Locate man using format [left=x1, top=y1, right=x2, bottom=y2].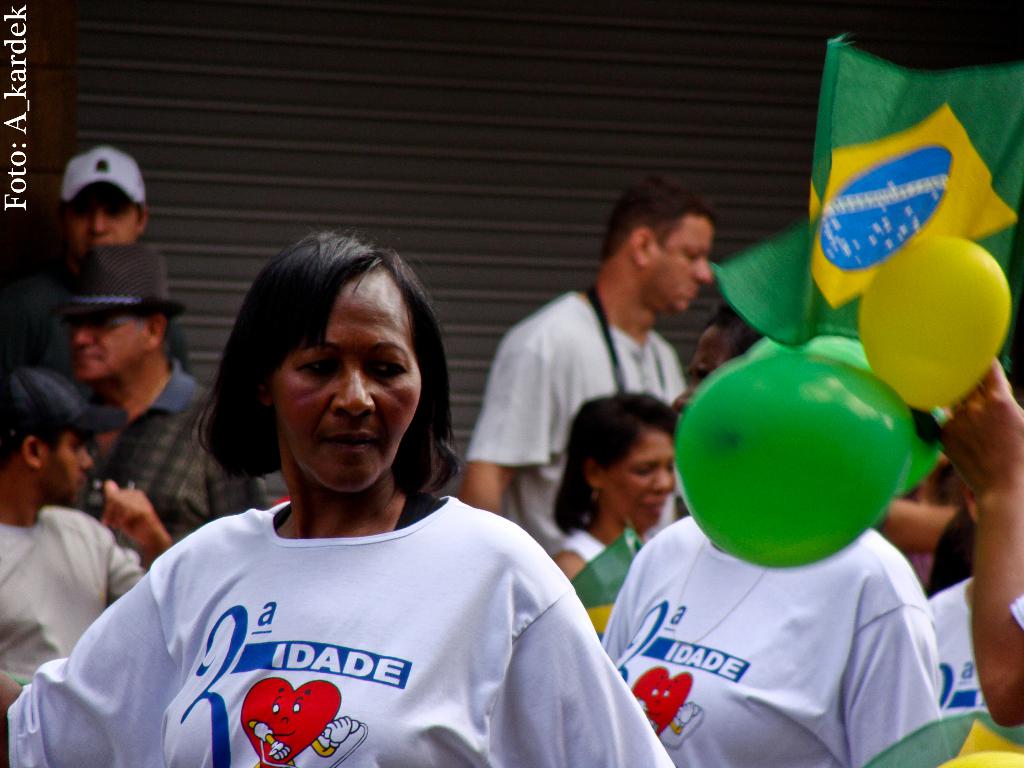
[left=0, top=355, right=173, bottom=685].
